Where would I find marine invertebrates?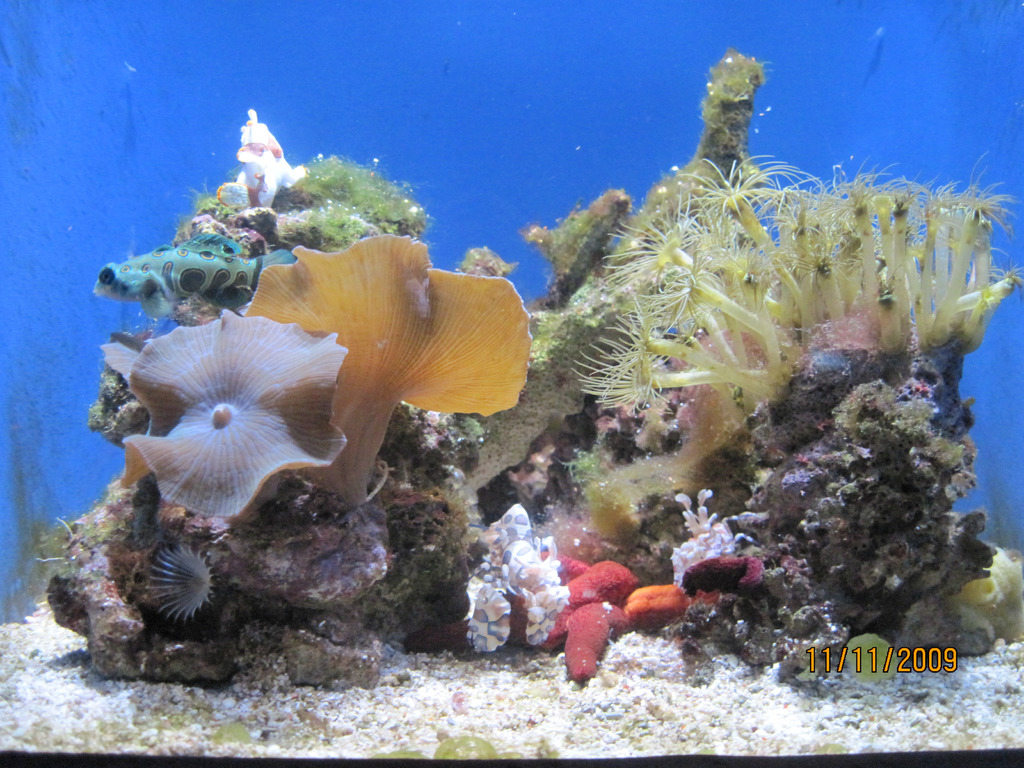
At bbox=[545, 558, 652, 618].
